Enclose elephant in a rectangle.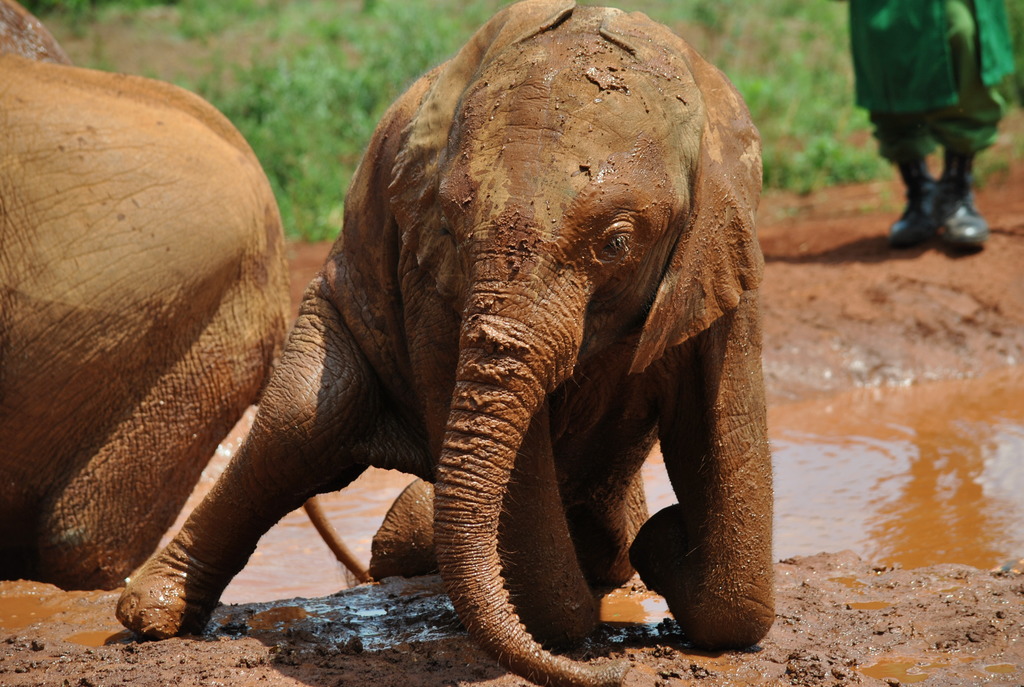
Rect(0, 0, 359, 595).
